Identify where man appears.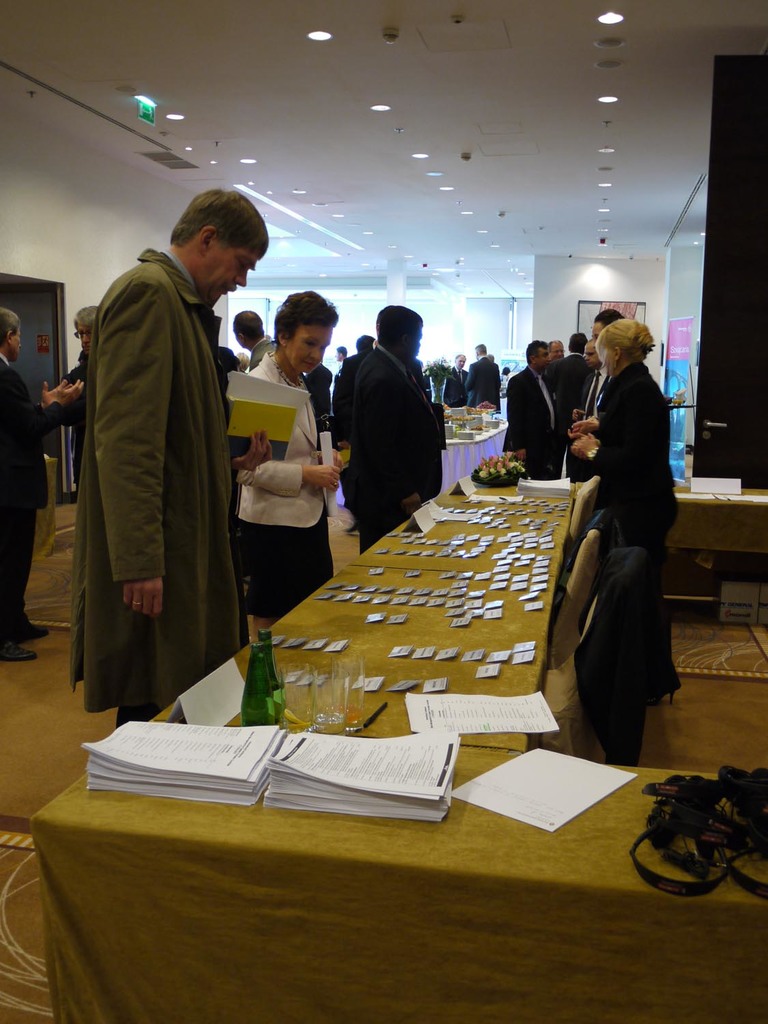
Appears at box(543, 337, 584, 377).
